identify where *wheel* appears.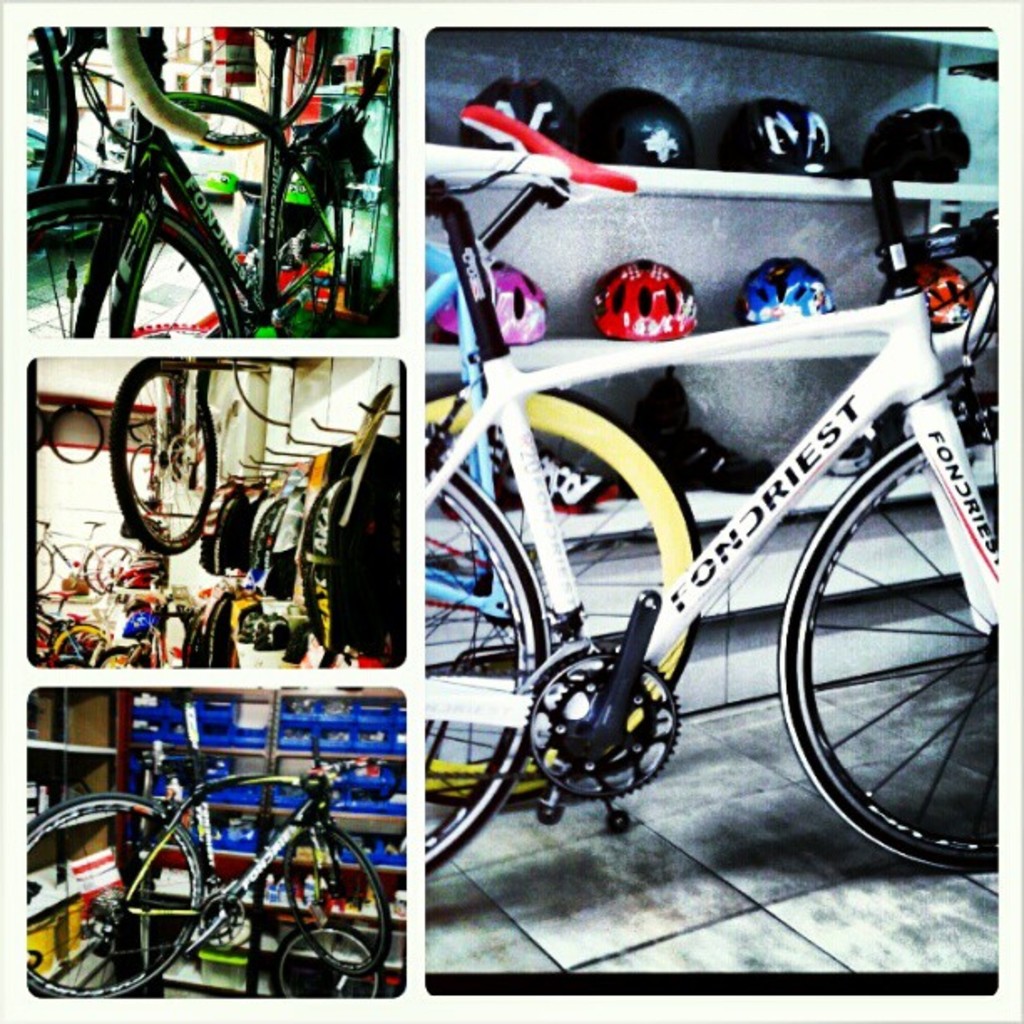
Appears at BBox(94, 644, 162, 678).
